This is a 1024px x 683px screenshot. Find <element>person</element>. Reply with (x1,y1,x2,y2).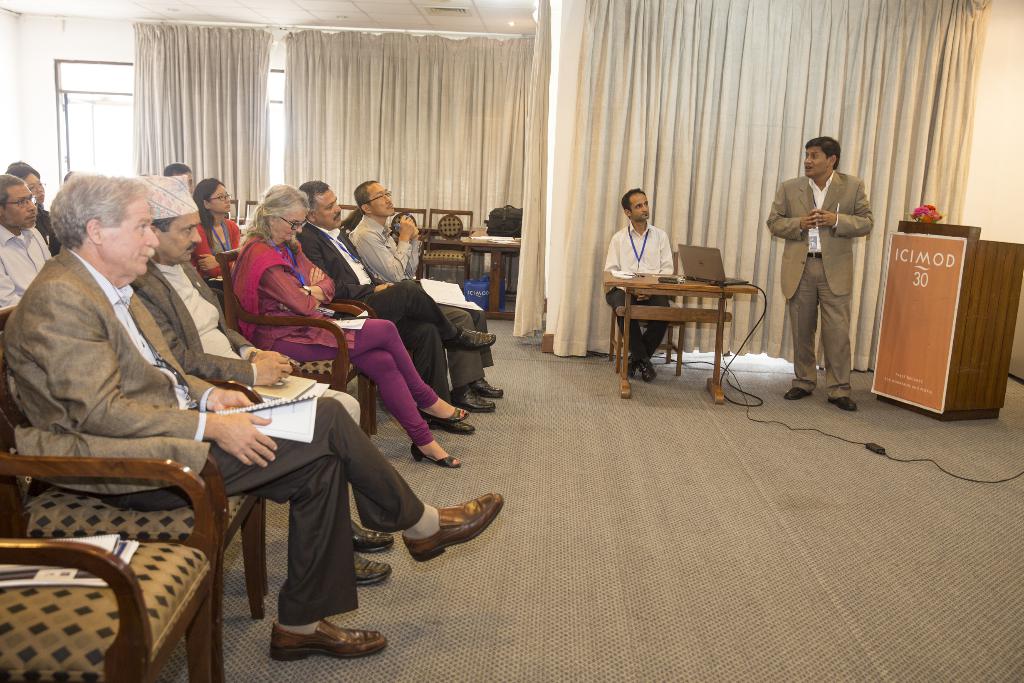
(228,184,468,468).
